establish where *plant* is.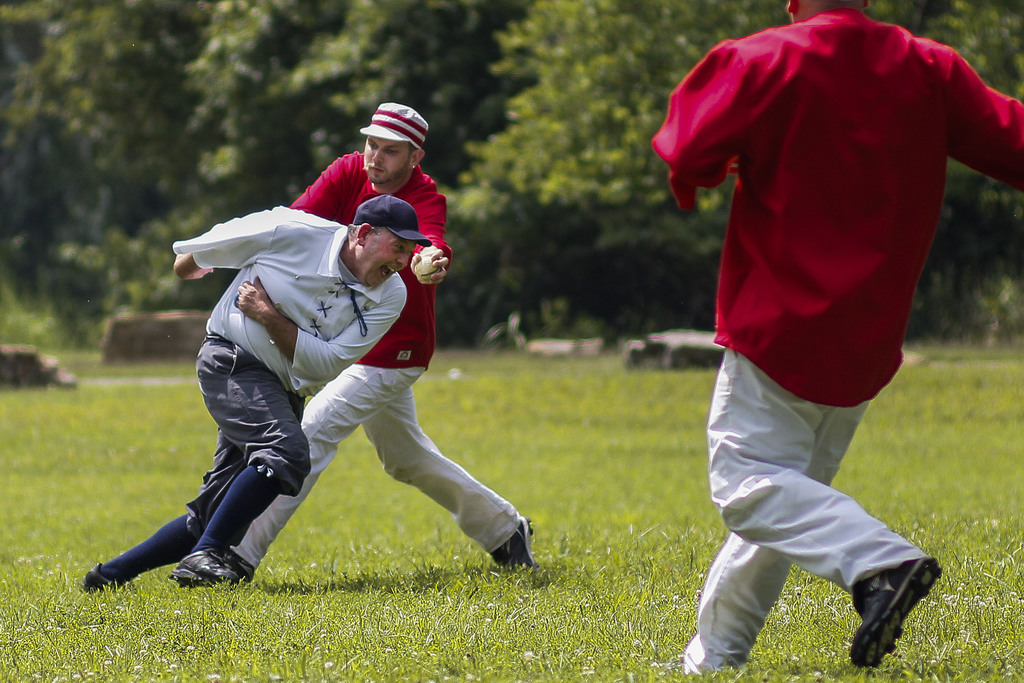
Established at box(480, 306, 525, 352).
